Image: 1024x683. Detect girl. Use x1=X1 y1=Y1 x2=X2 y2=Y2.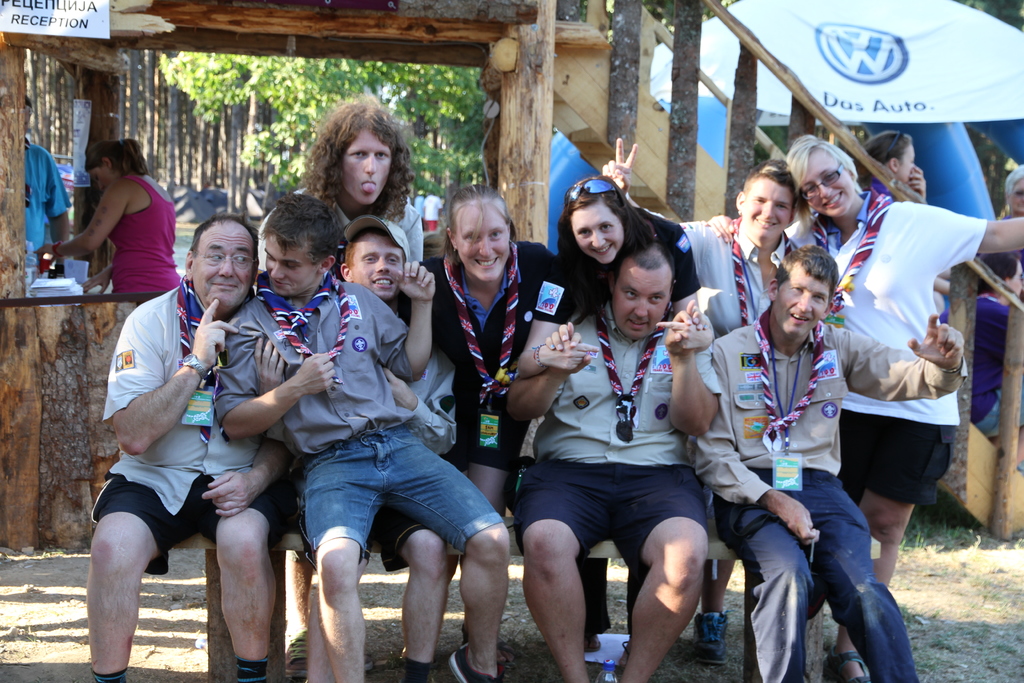
x1=941 y1=240 x2=1023 y2=445.
